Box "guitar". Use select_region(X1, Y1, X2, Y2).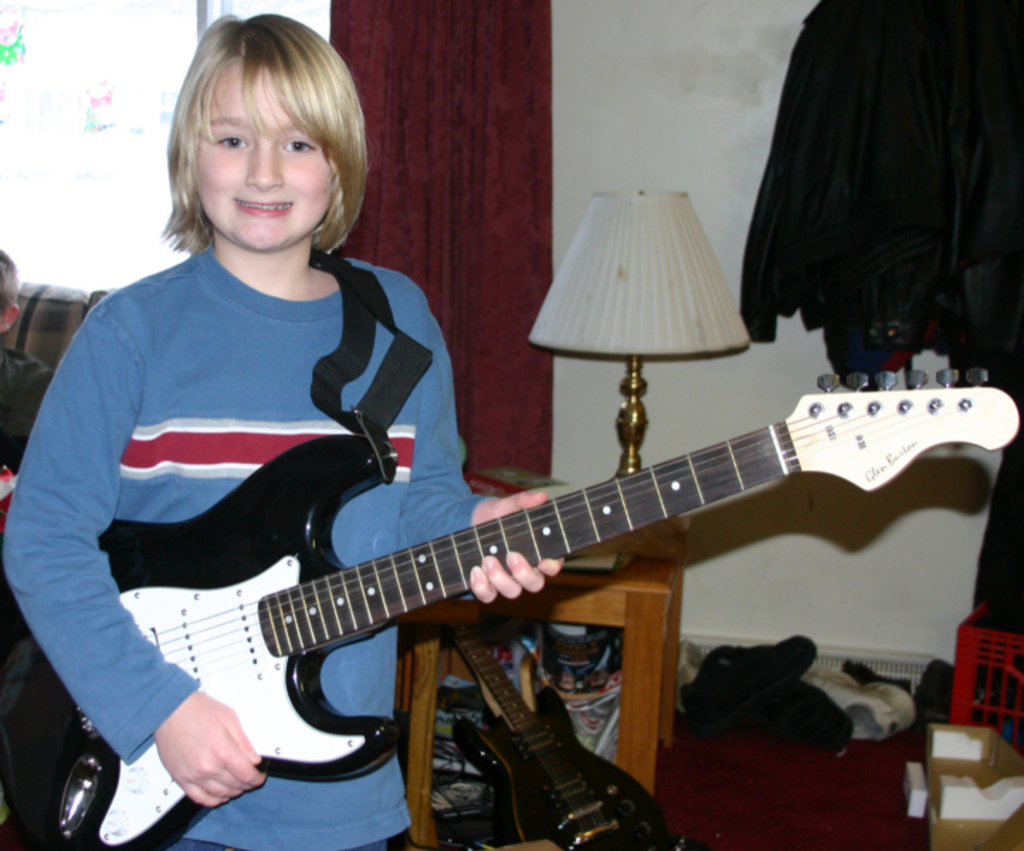
select_region(88, 302, 984, 817).
